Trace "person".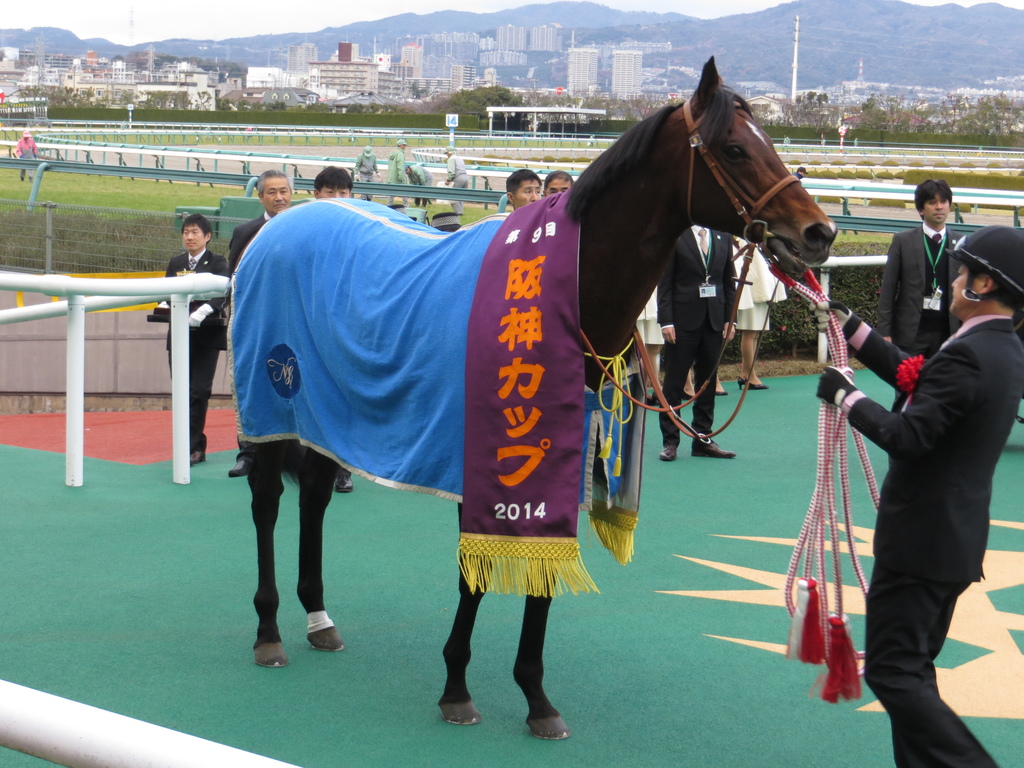
Traced to left=837, top=207, right=1011, bottom=759.
